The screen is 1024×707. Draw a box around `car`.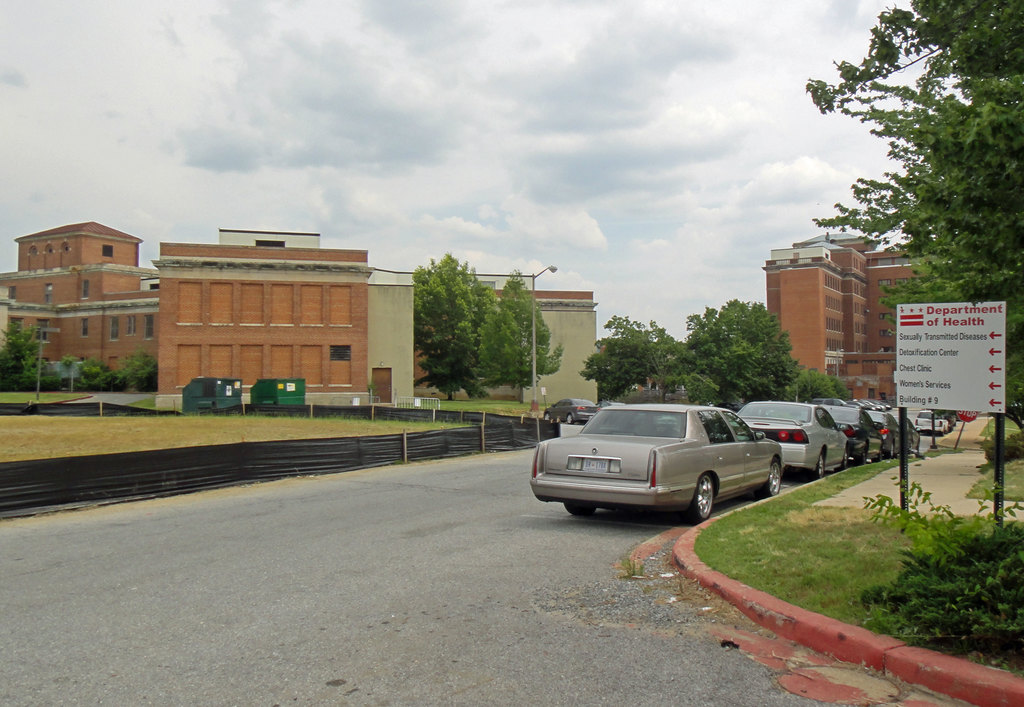
523:394:785:530.
